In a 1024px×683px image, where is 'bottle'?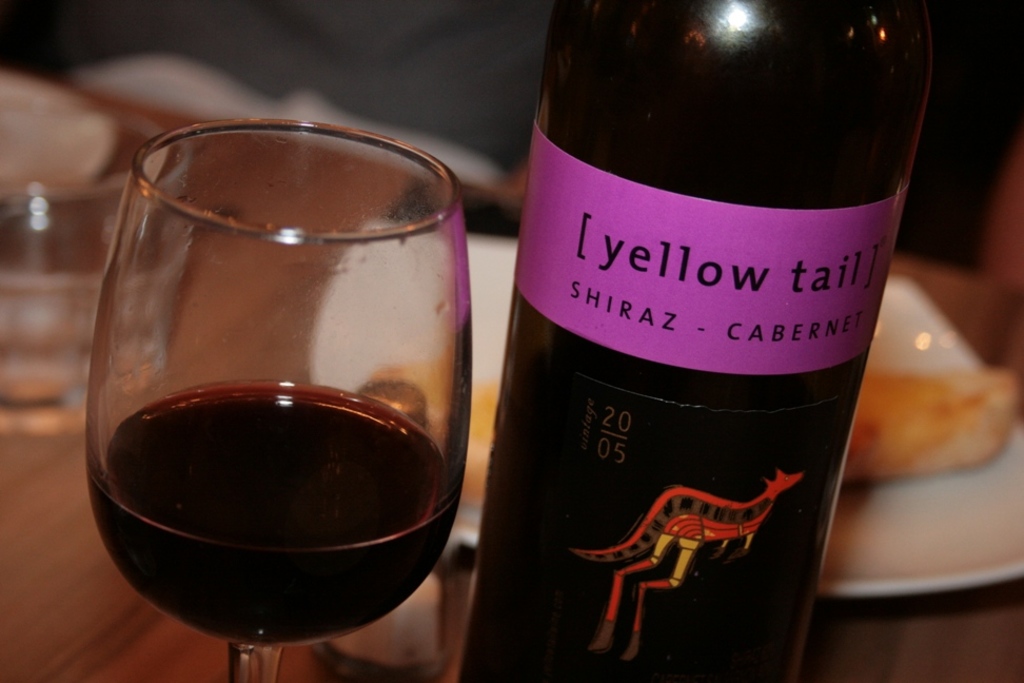
(437, 0, 932, 682).
